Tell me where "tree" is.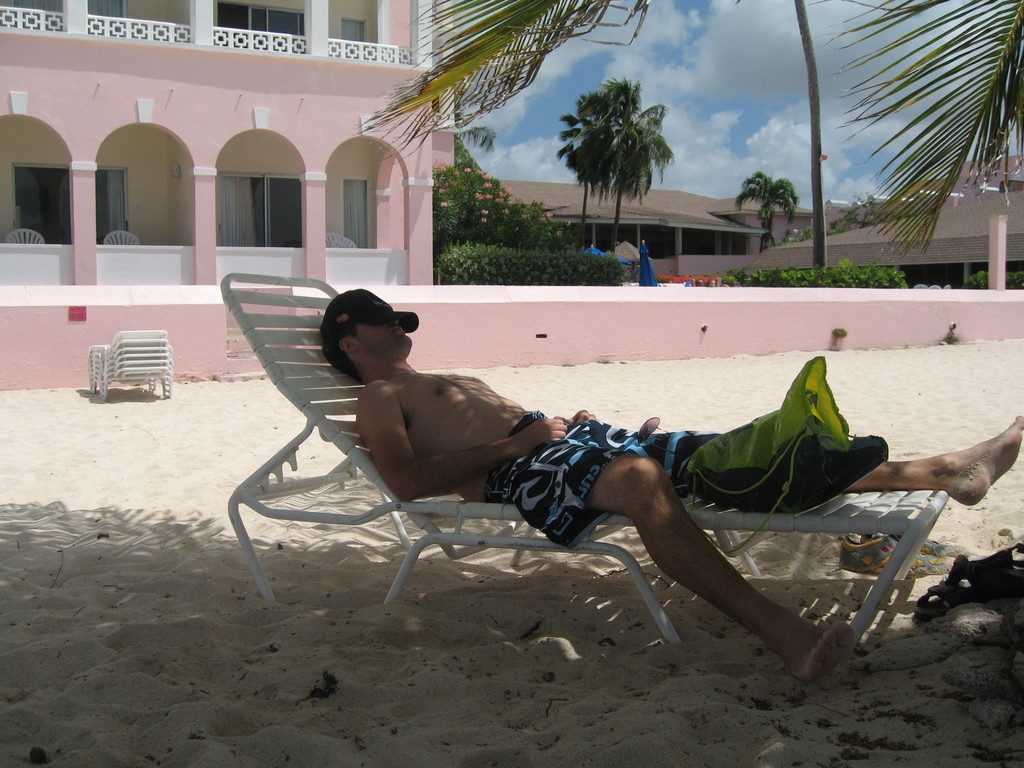
"tree" is at (433,136,572,246).
